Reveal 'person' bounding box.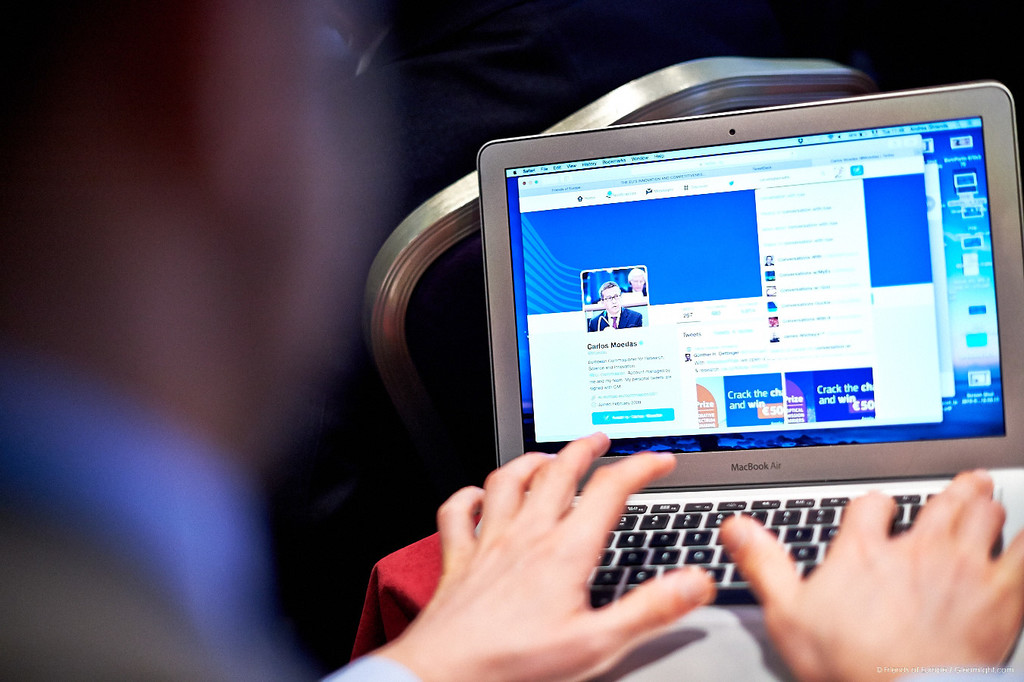
Revealed: x1=626, y1=267, x2=645, y2=295.
